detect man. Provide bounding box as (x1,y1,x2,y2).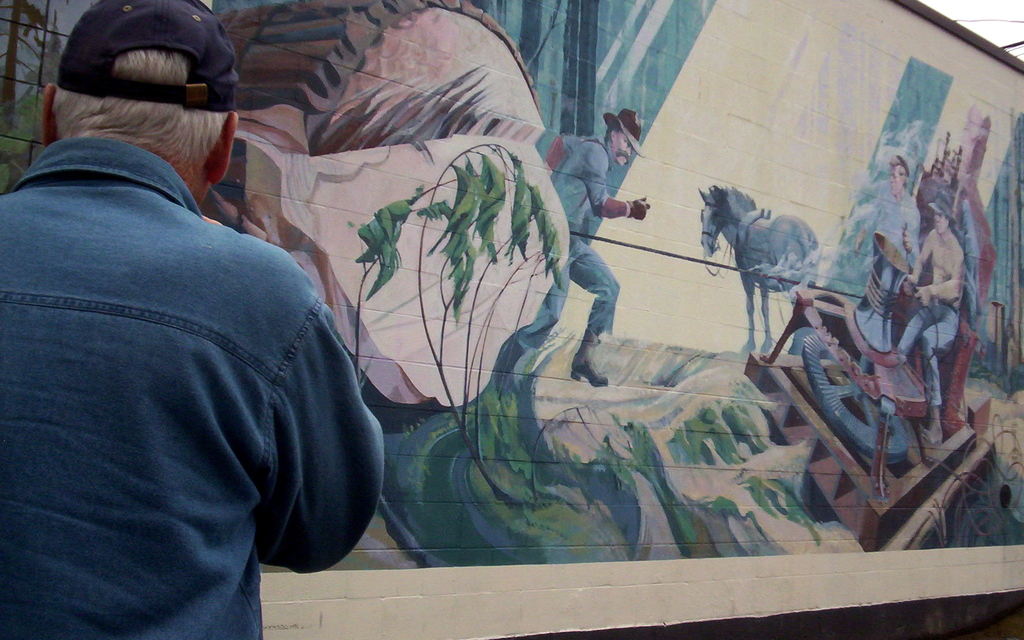
(883,193,972,449).
